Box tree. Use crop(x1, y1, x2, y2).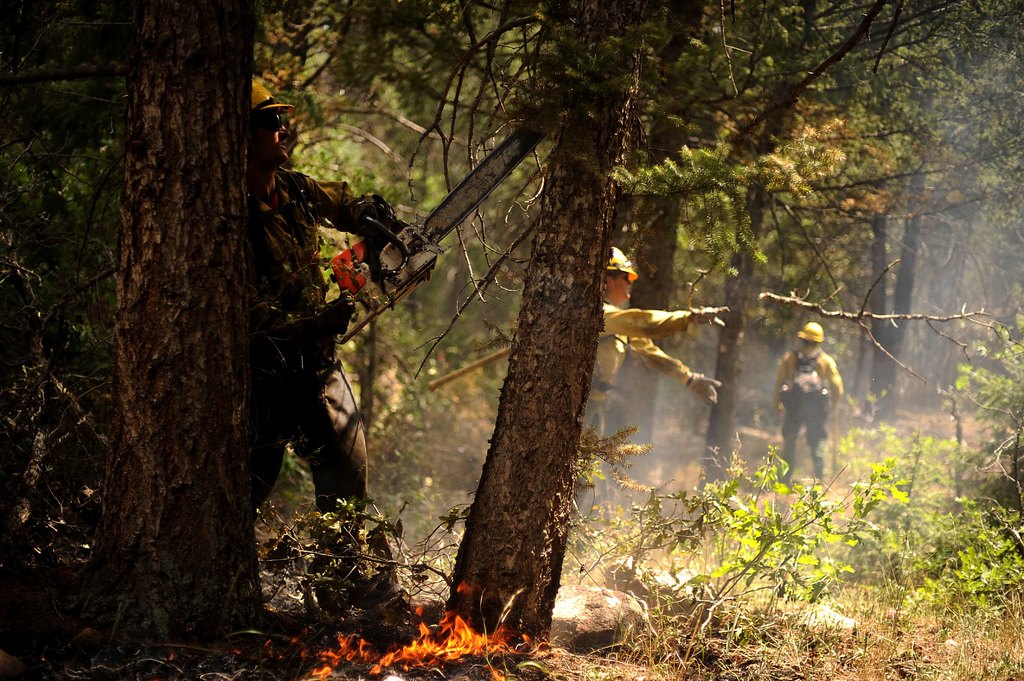
crop(596, 0, 694, 467).
